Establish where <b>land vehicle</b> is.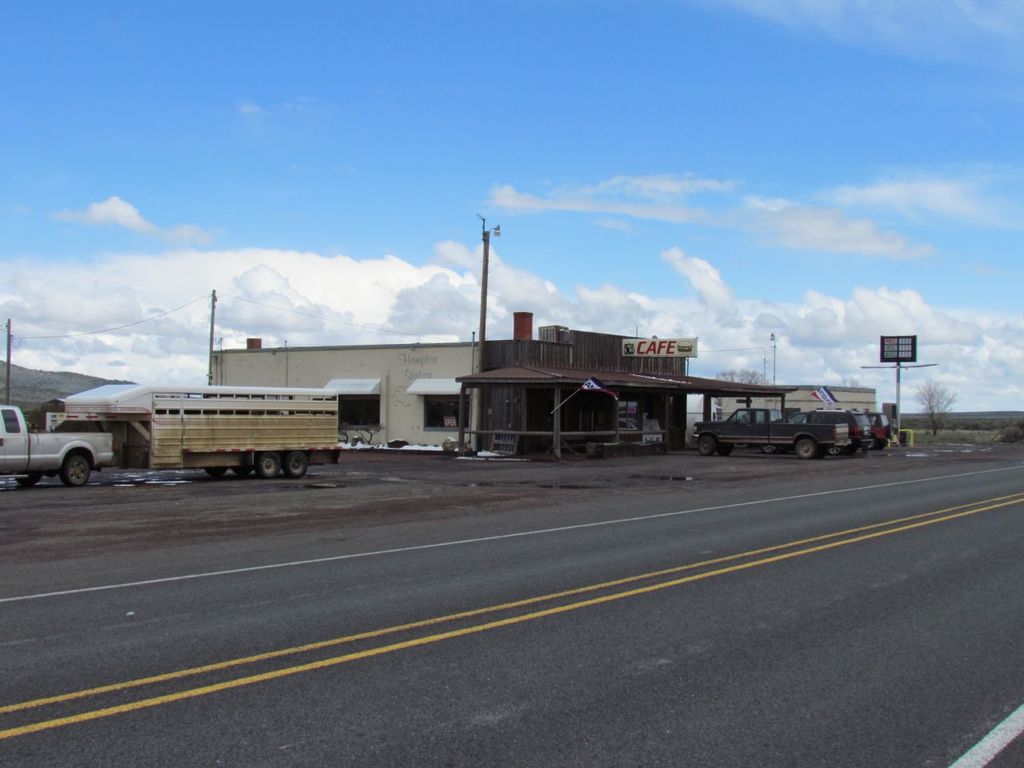
Established at select_region(694, 406, 846, 459).
